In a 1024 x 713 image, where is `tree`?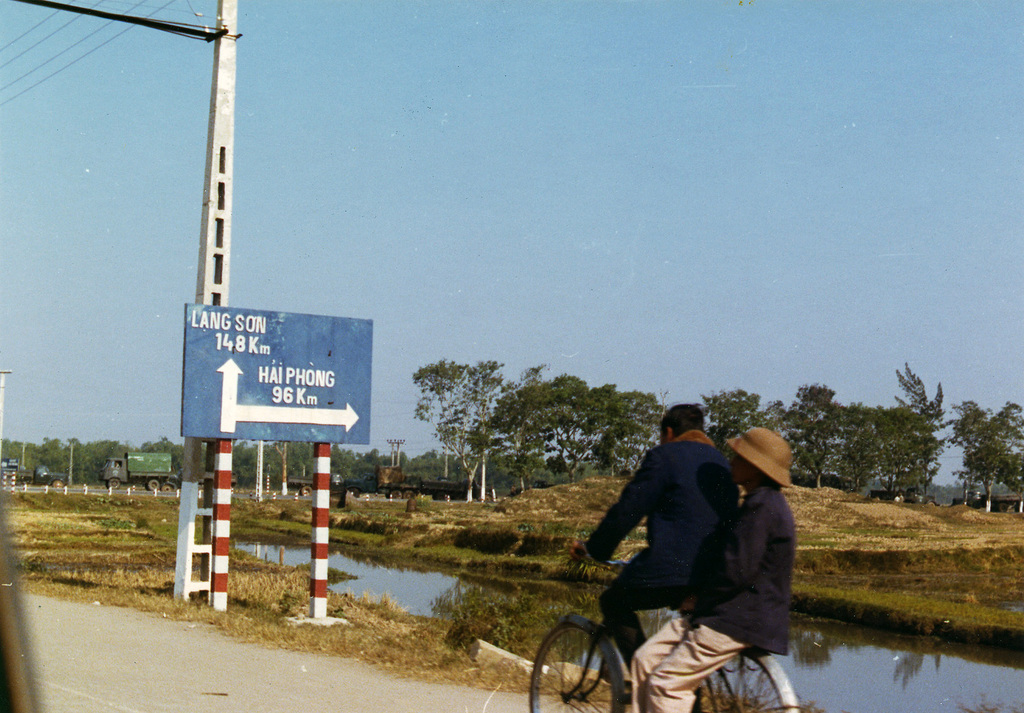
x1=947 y1=396 x2=1023 y2=515.
